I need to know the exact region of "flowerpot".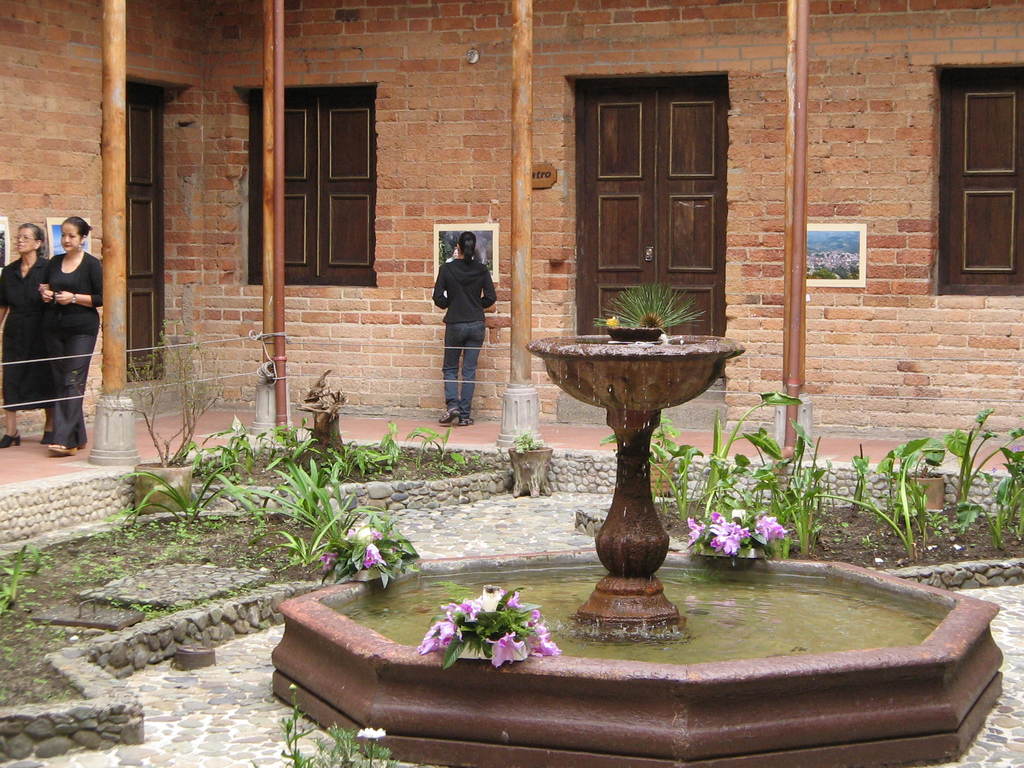
Region: l=604, t=326, r=662, b=346.
